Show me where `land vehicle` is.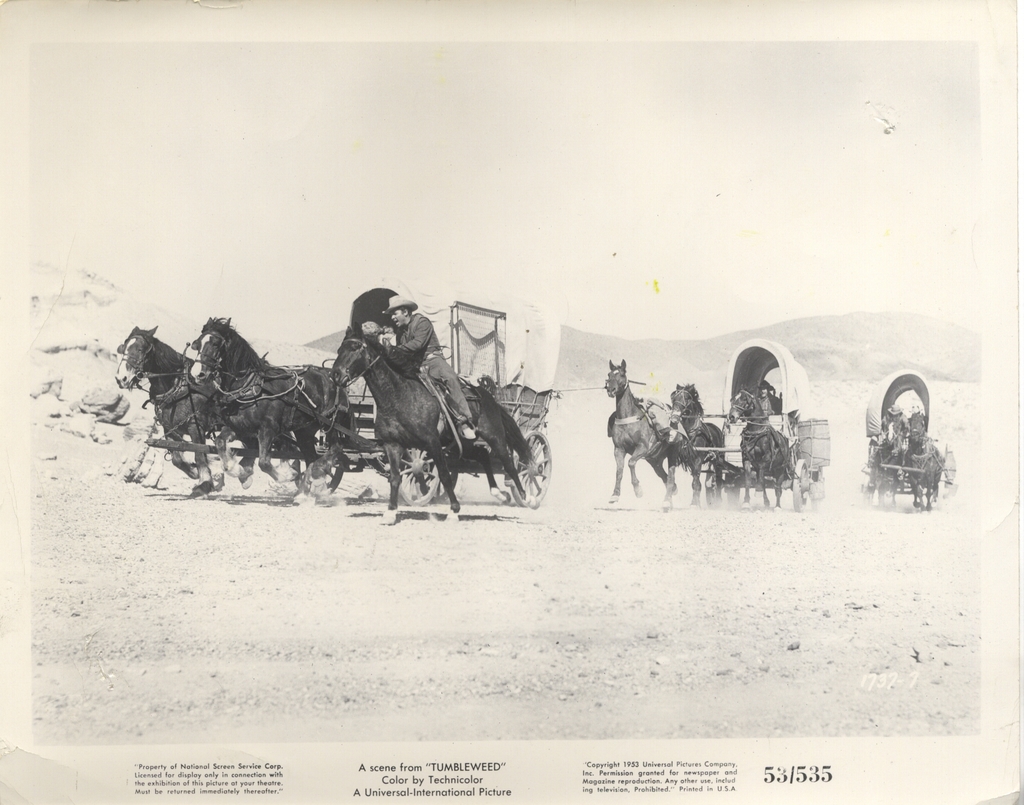
`land vehicle` is at 116/312/573/513.
